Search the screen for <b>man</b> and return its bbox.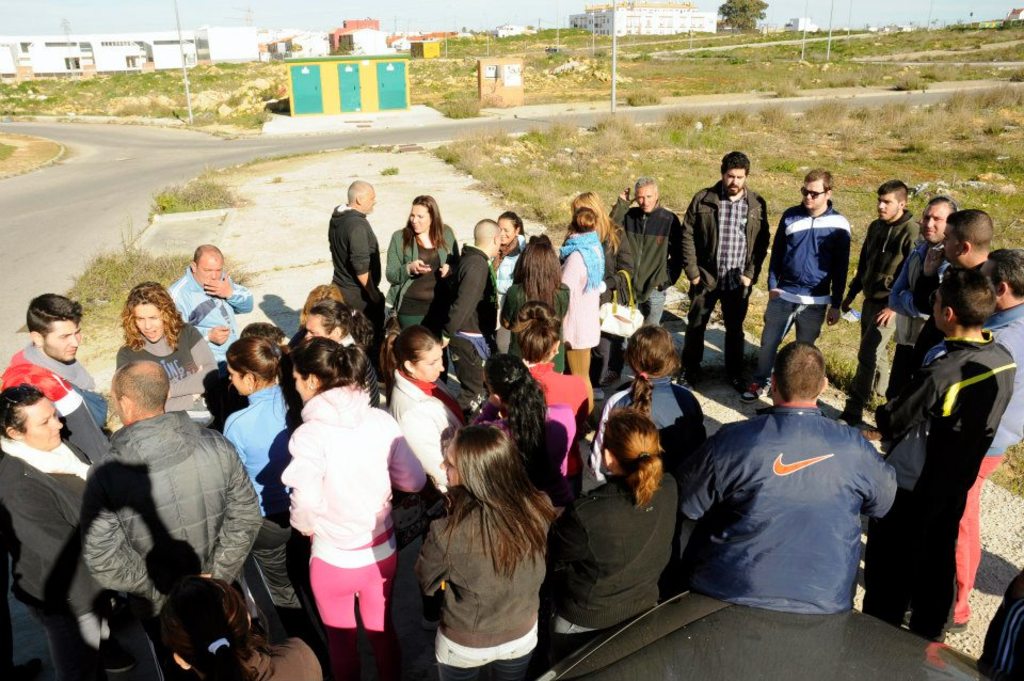
Found: {"left": 0, "top": 288, "right": 111, "bottom": 430}.
